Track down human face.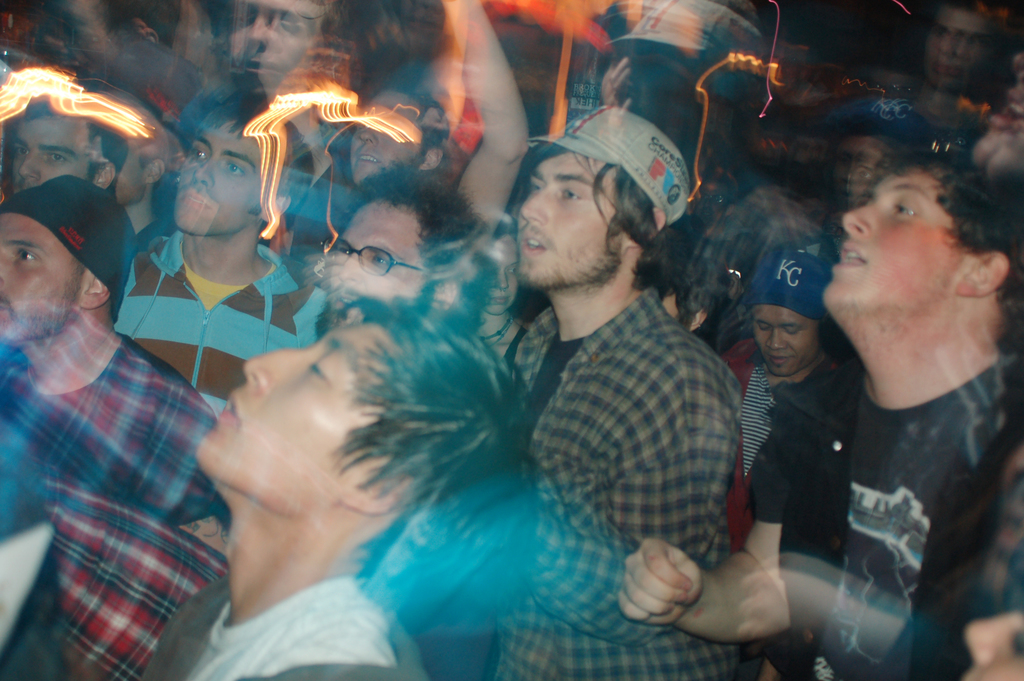
Tracked to [left=196, top=325, right=402, bottom=518].
